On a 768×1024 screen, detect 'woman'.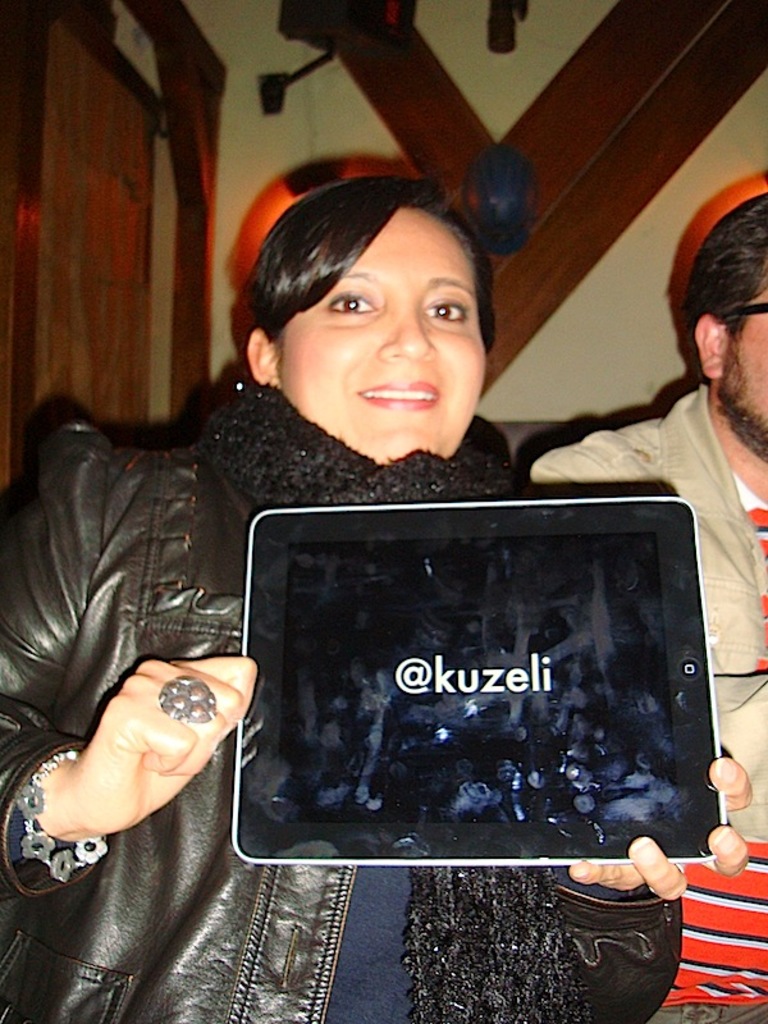
{"x1": 60, "y1": 145, "x2": 703, "y2": 915}.
